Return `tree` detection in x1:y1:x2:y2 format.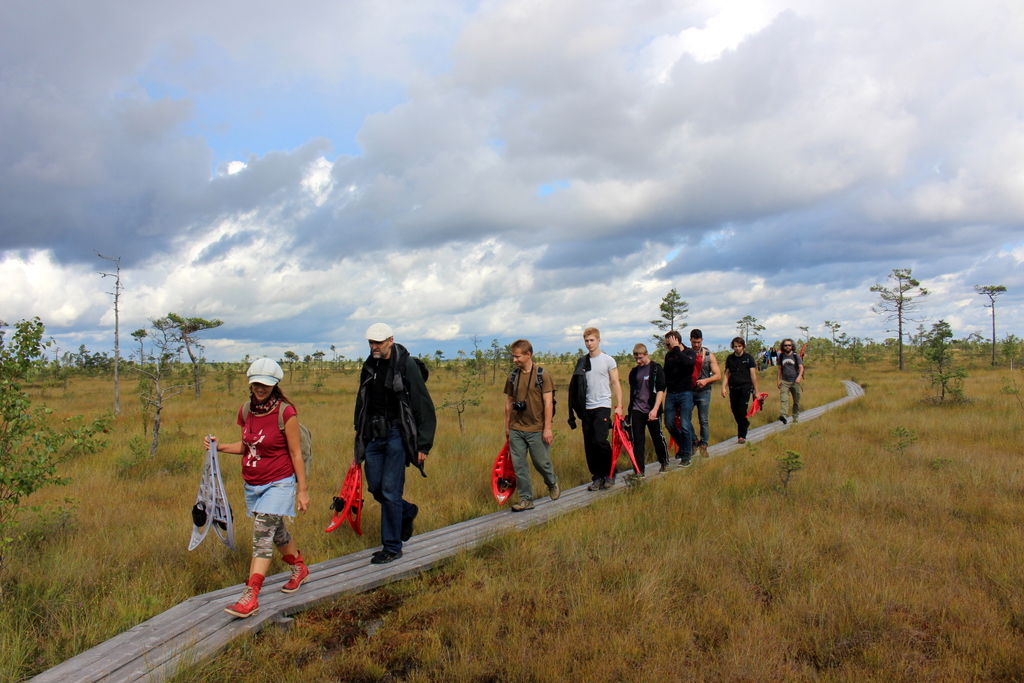
150:308:228:402.
